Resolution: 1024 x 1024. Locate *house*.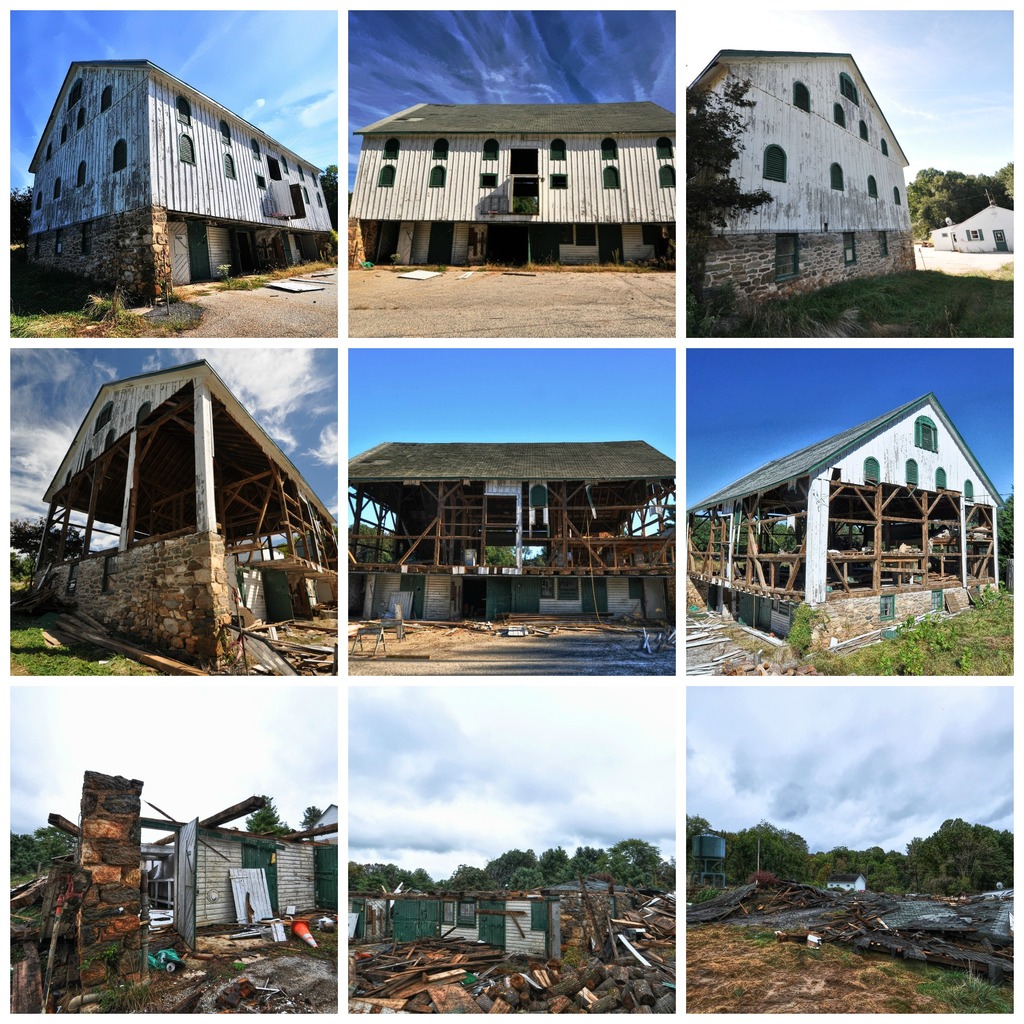
detection(350, 94, 686, 264).
